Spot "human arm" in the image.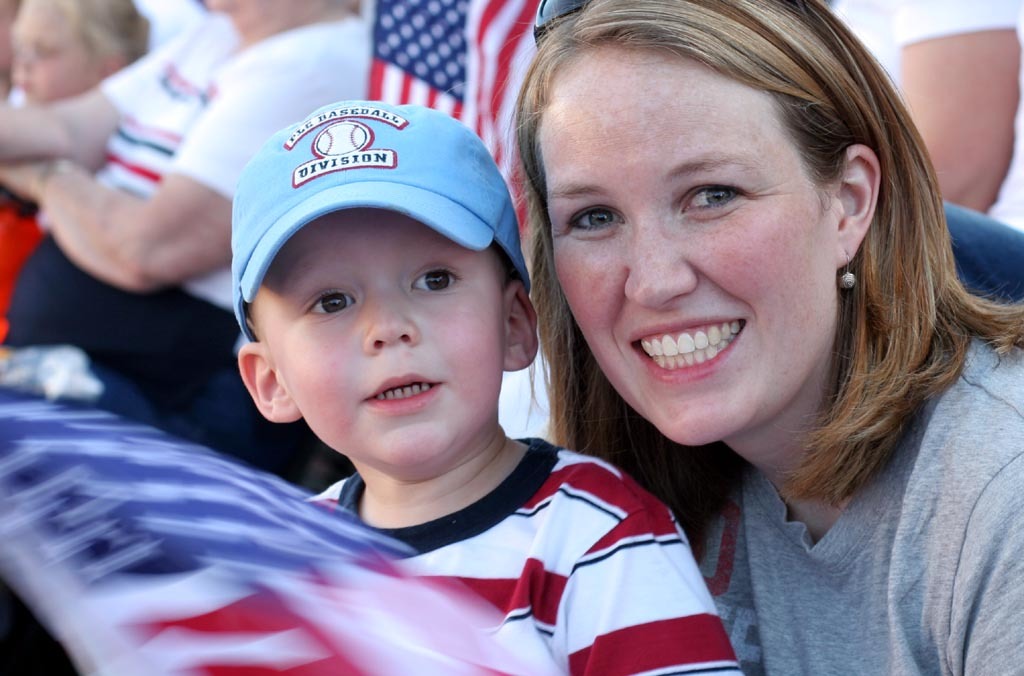
"human arm" found at pyautogui.locateOnScreen(964, 462, 1023, 675).
